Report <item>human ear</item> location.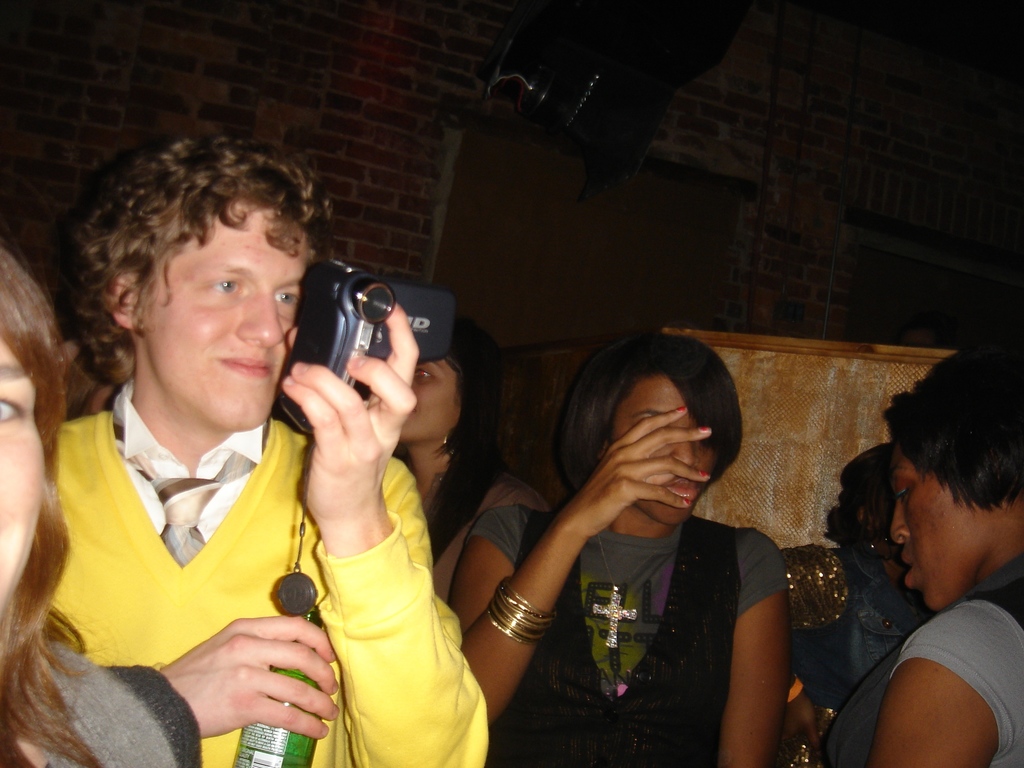
Report: <box>109,273,144,329</box>.
